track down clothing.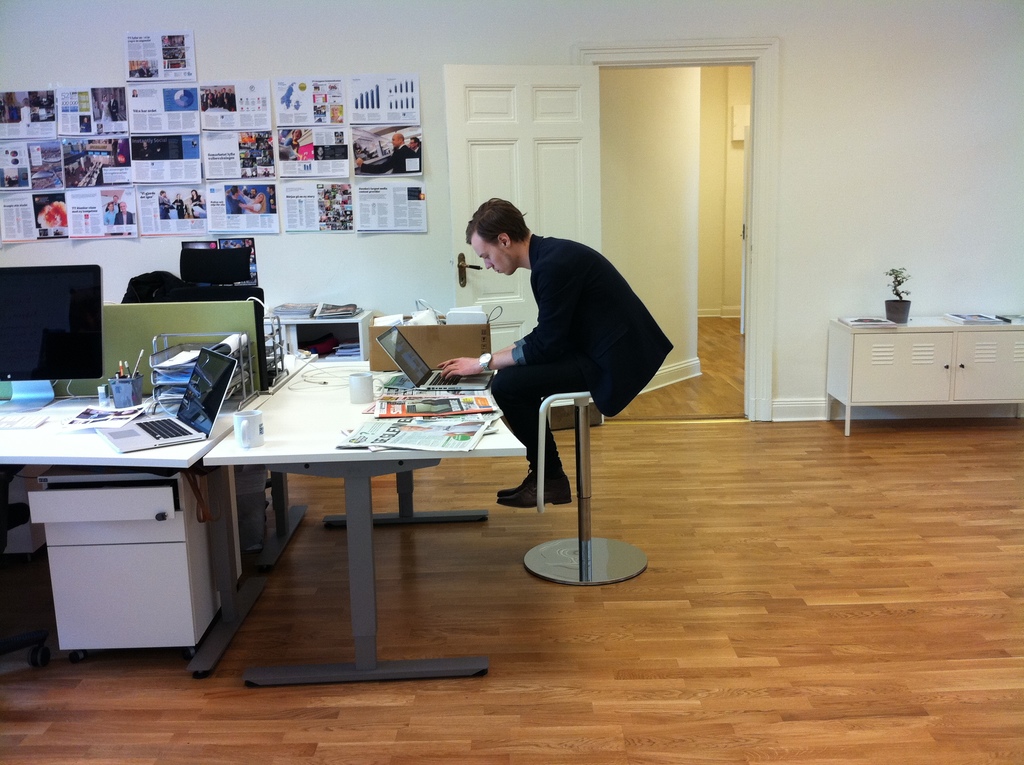
Tracked to rect(228, 193, 242, 212).
